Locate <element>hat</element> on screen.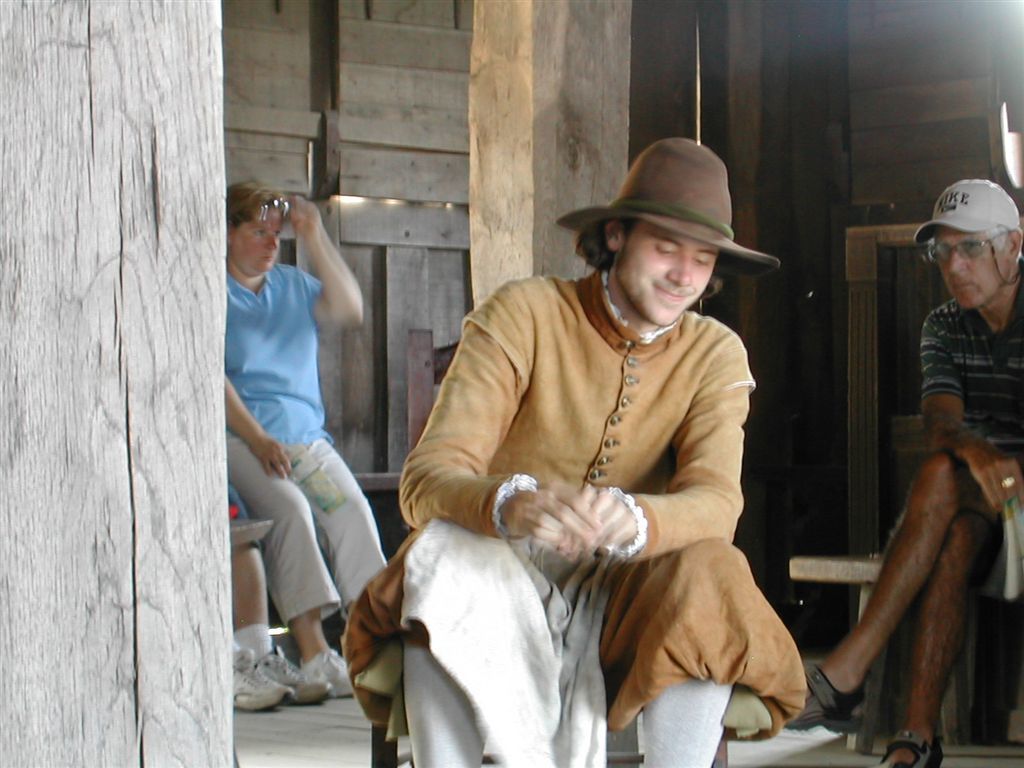
On screen at 915,179,1019,246.
